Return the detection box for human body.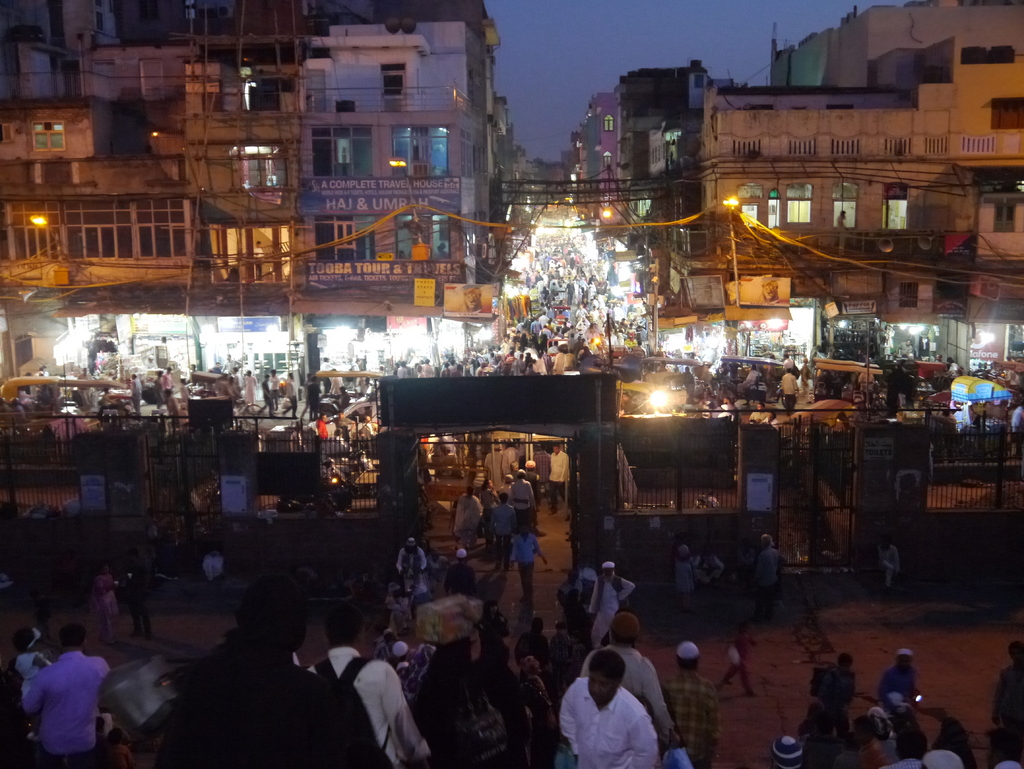
(x1=507, y1=467, x2=532, y2=519).
